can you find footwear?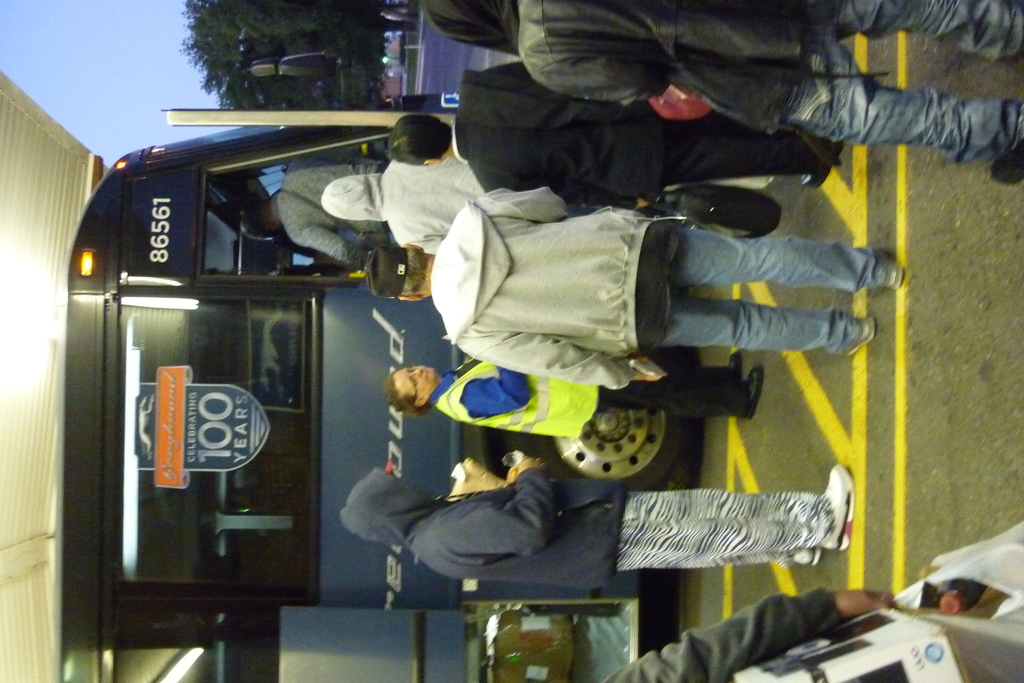
Yes, bounding box: pyautogui.locateOnScreen(991, 140, 1023, 186).
